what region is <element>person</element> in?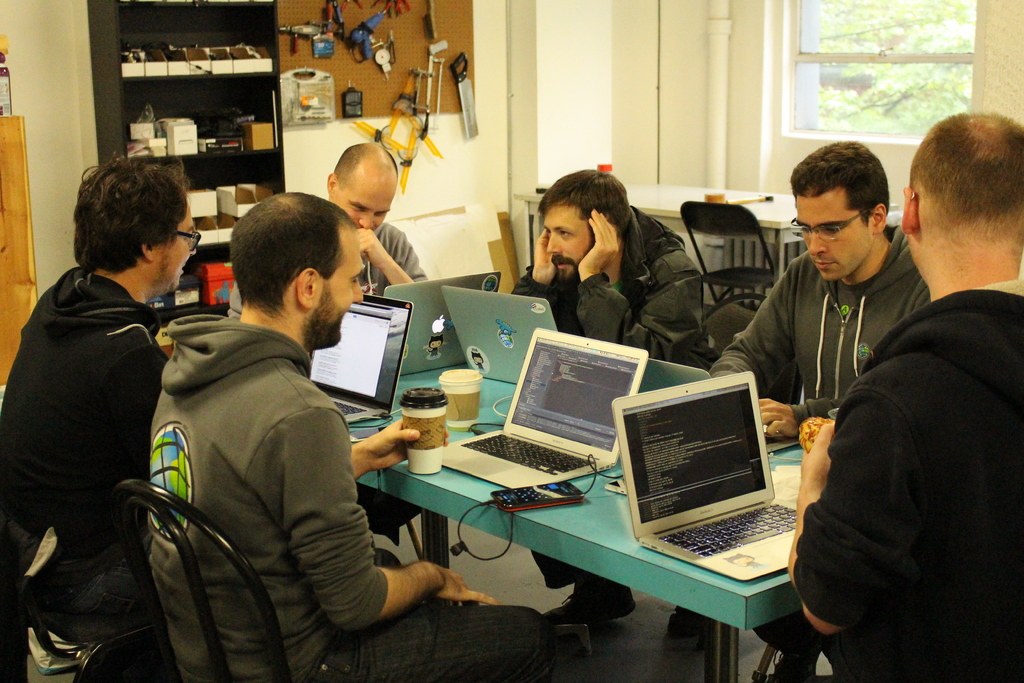
rect(699, 131, 927, 682).
